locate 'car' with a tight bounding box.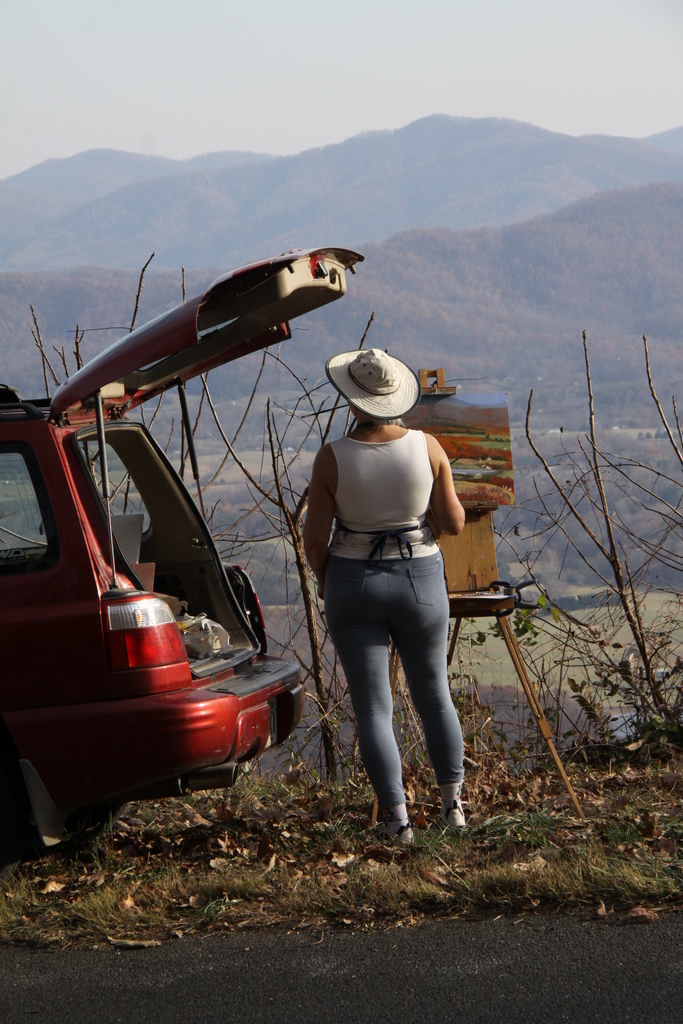
{"left": 0, "top": 245, "right": 365, "bottom": 865}.
